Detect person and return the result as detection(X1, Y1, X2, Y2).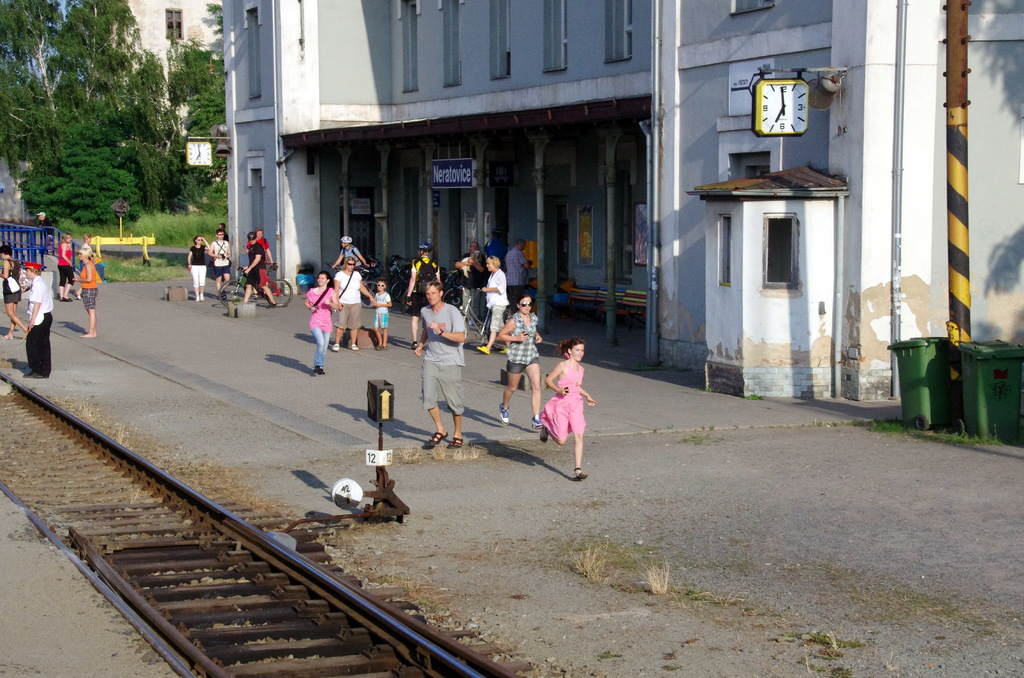
detection(332, 232, 371, 271).
